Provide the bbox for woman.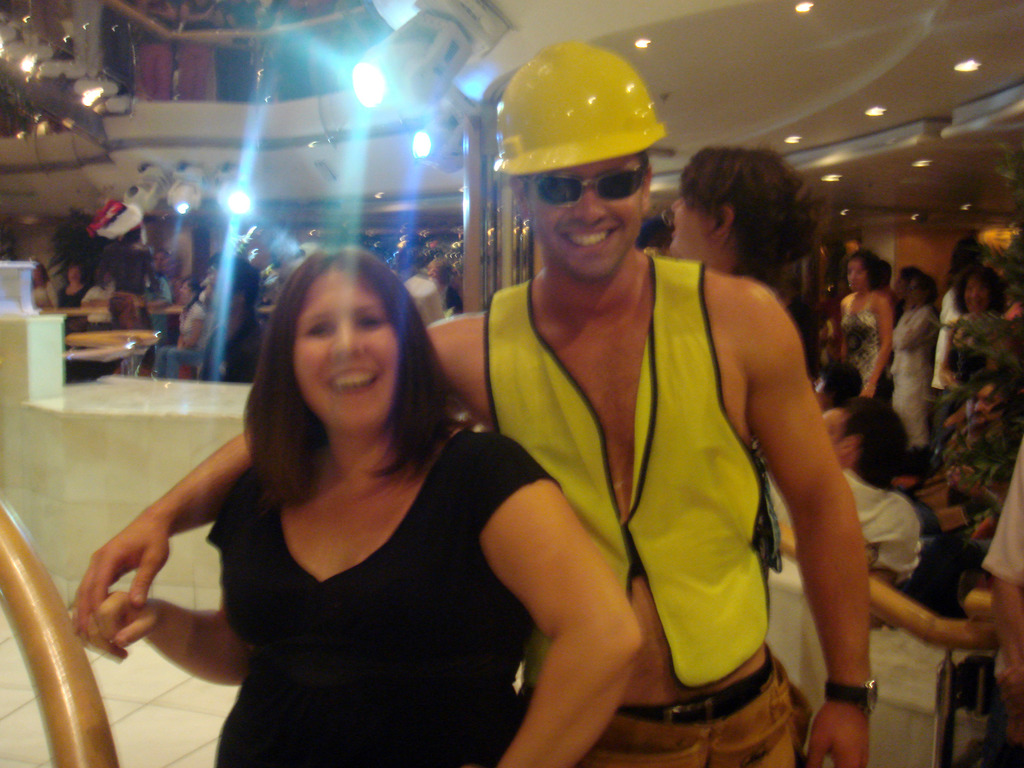
bbox=[666, 144, 824, 579].
